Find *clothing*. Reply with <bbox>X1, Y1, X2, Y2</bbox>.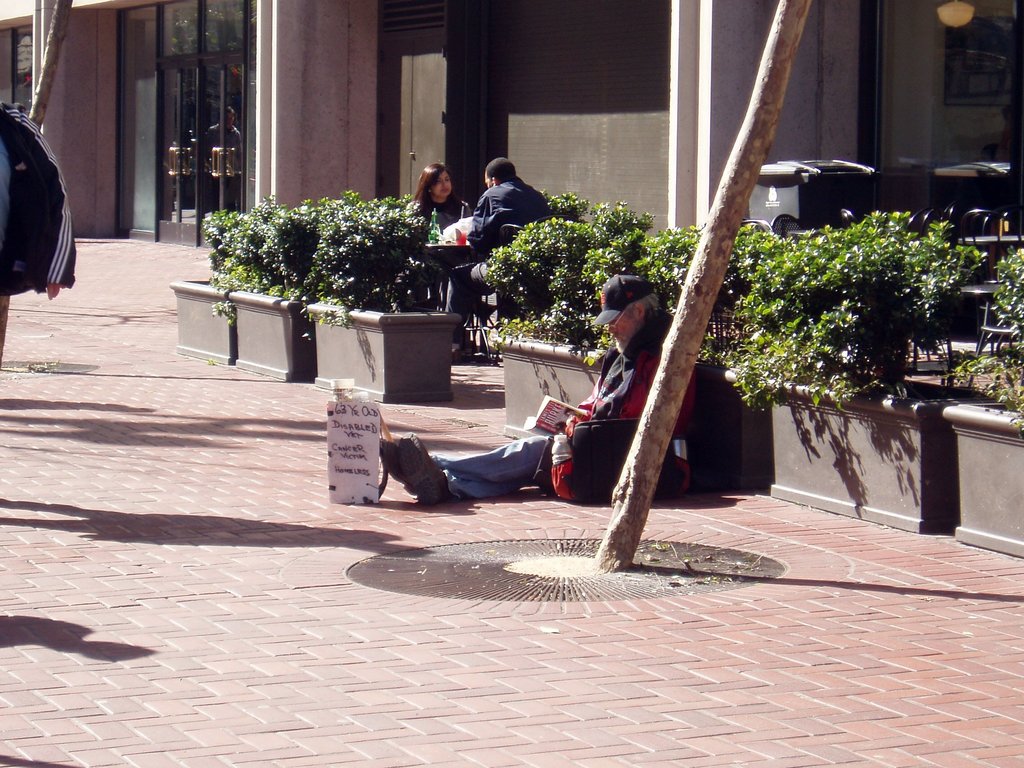
<bbox>448, 183, 548, 333</bbox>.
